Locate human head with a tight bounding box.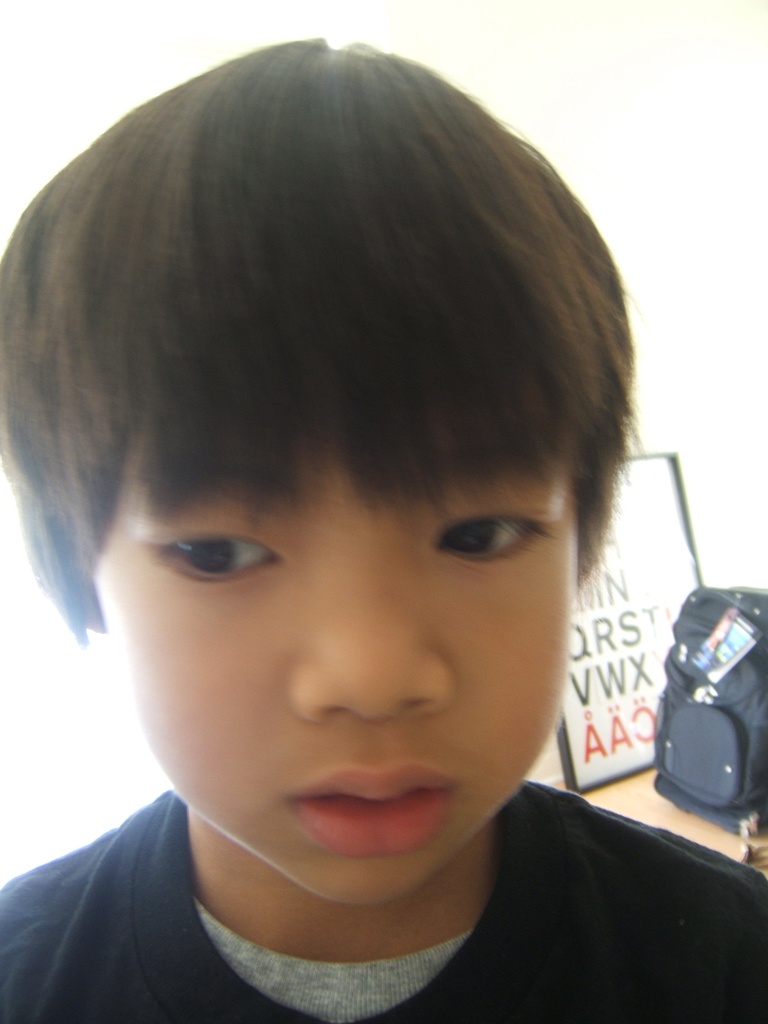
1, 30, 767, 1022.
